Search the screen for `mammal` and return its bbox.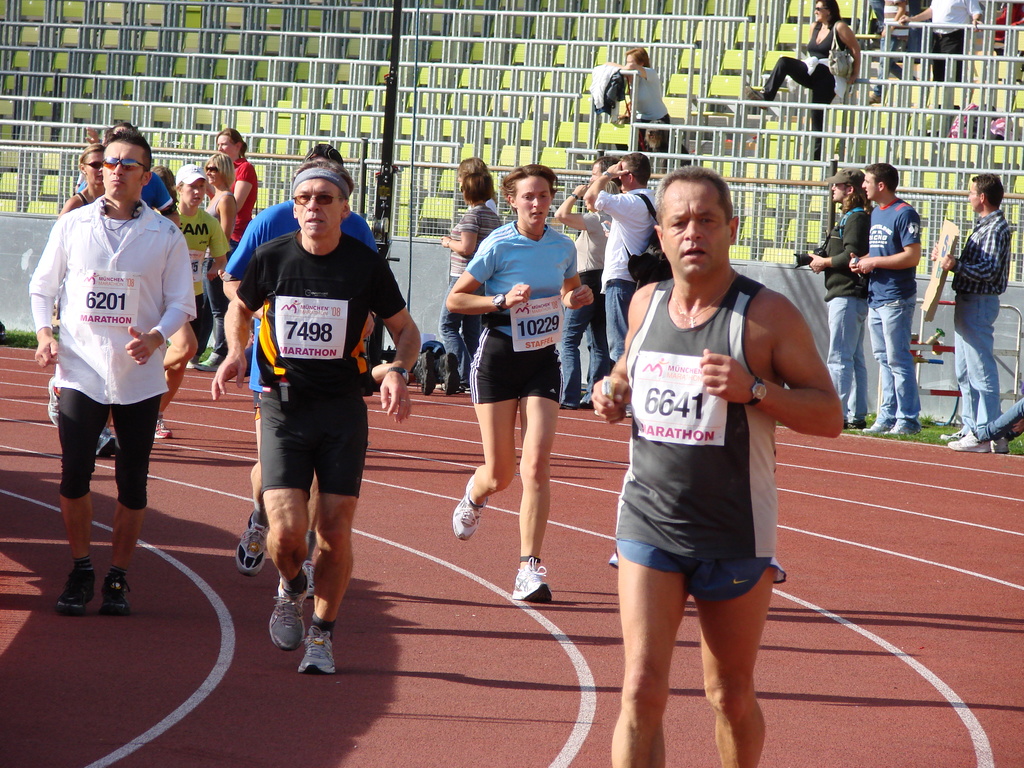
Found: box=[932, 168, 1016, 457].
